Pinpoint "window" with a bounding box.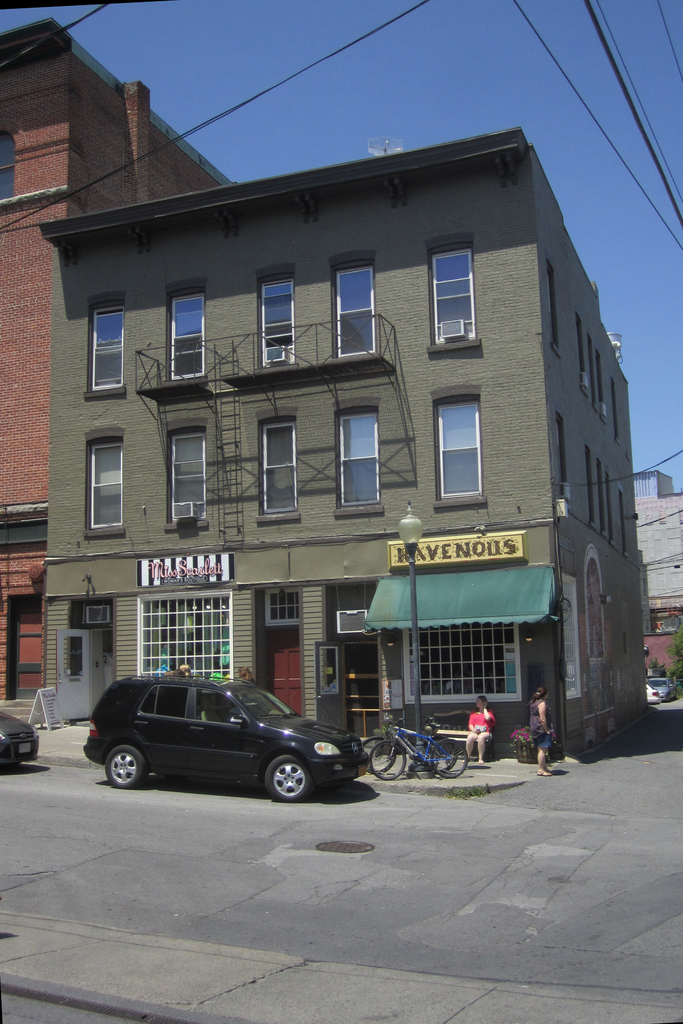
<bbox>441, 395, 483, 509</bbox>.
